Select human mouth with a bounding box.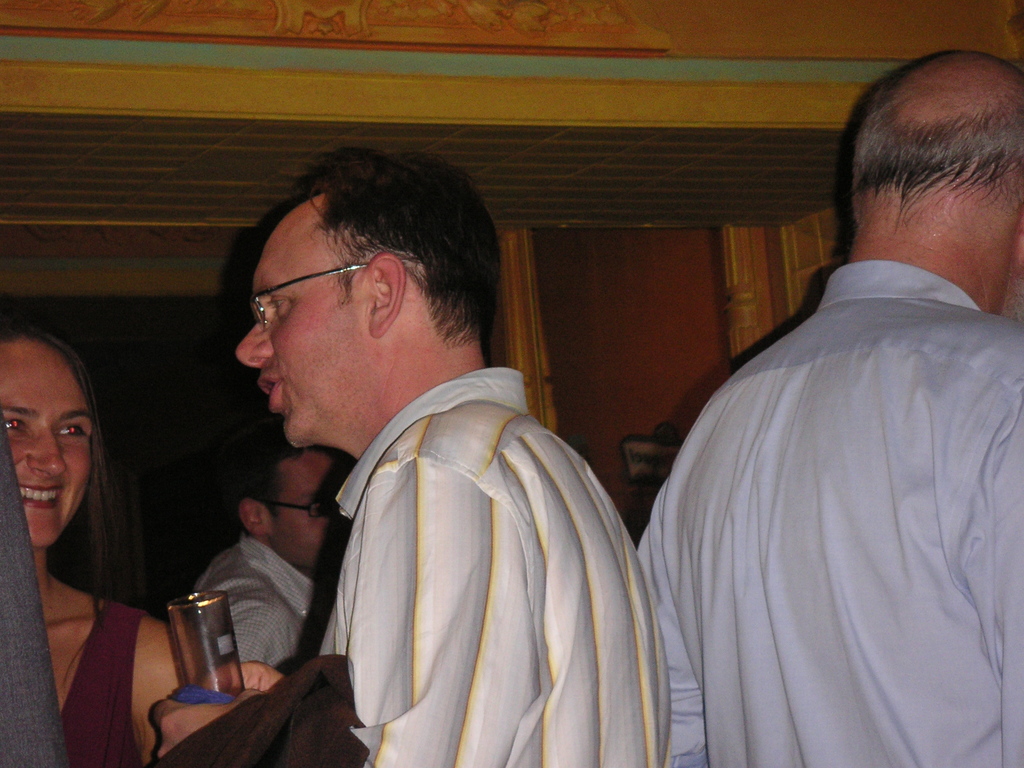
(259, 374, 280, 406).
